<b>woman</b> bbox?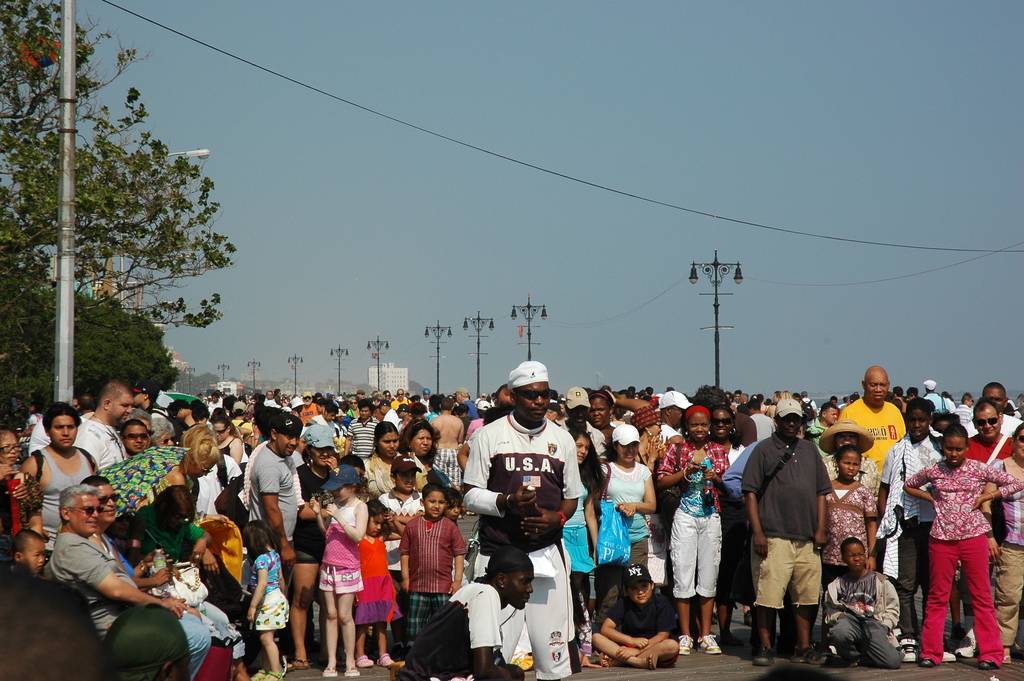
detection(0, 425, 21, 587)
